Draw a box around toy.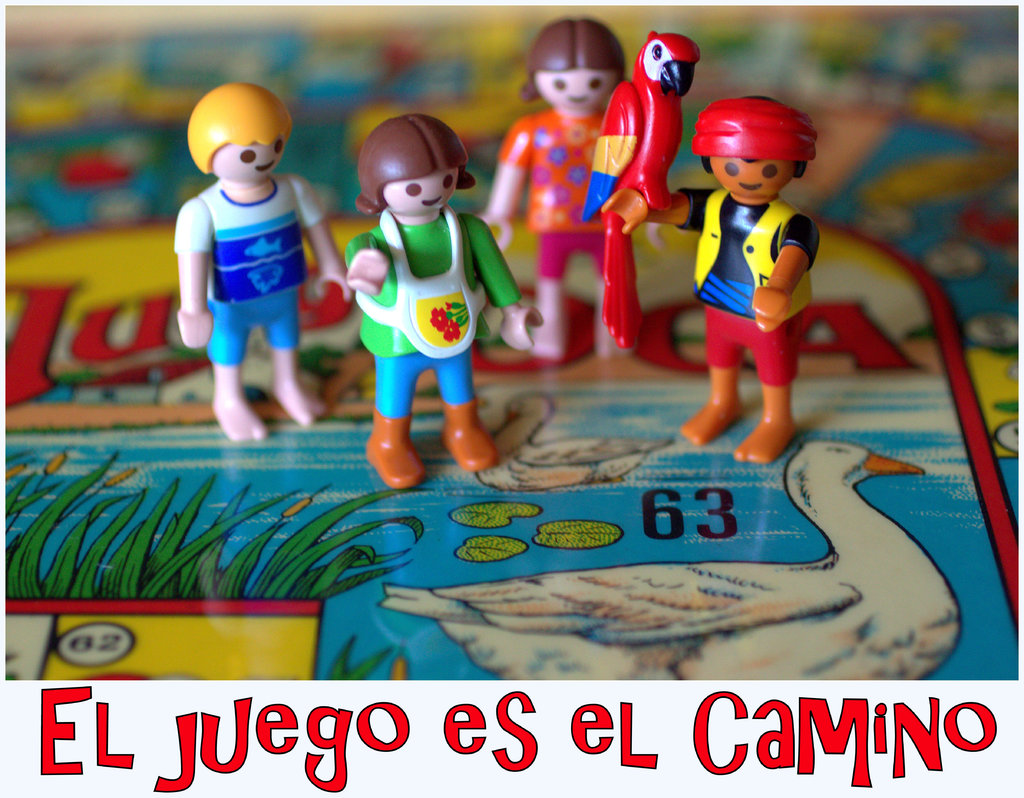
box(580, 29, 702, 219).
